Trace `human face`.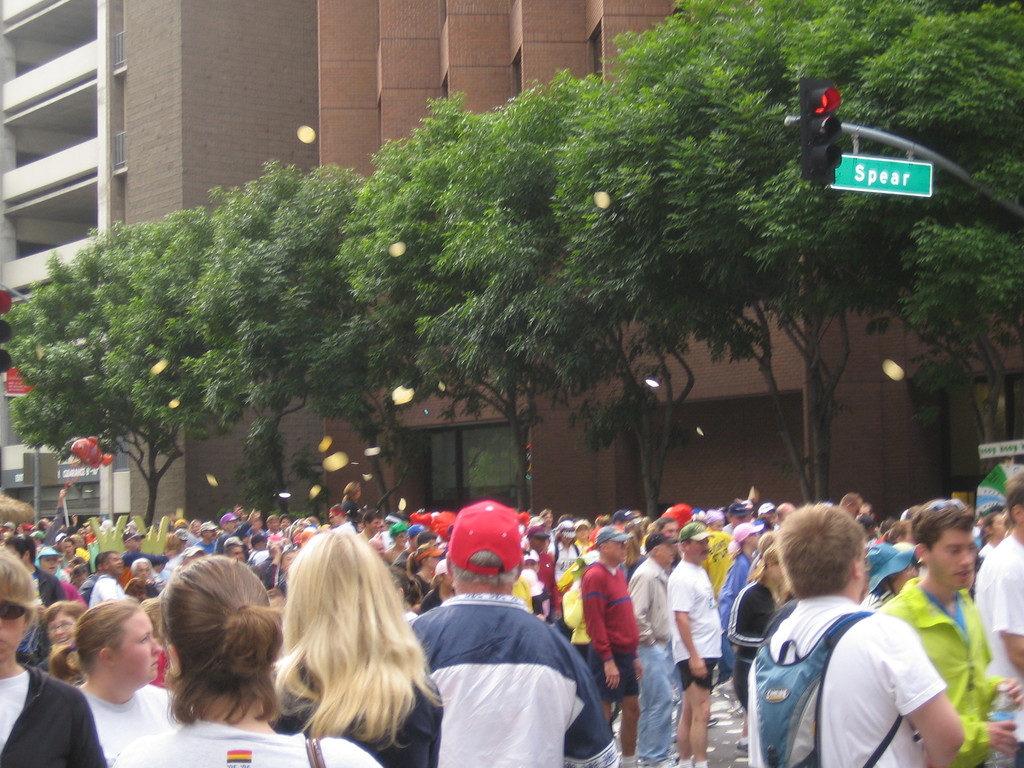
Traced to rect(205, 529, 216, 540).
